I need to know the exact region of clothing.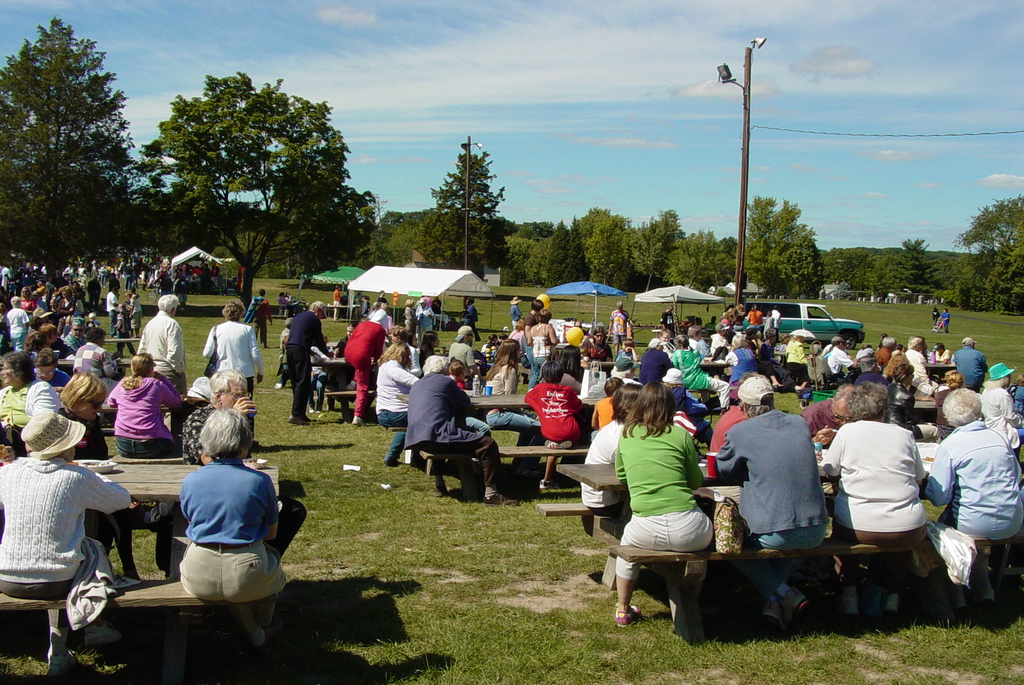
Region: x1=244, y1=295, x2=273, y2=342.
